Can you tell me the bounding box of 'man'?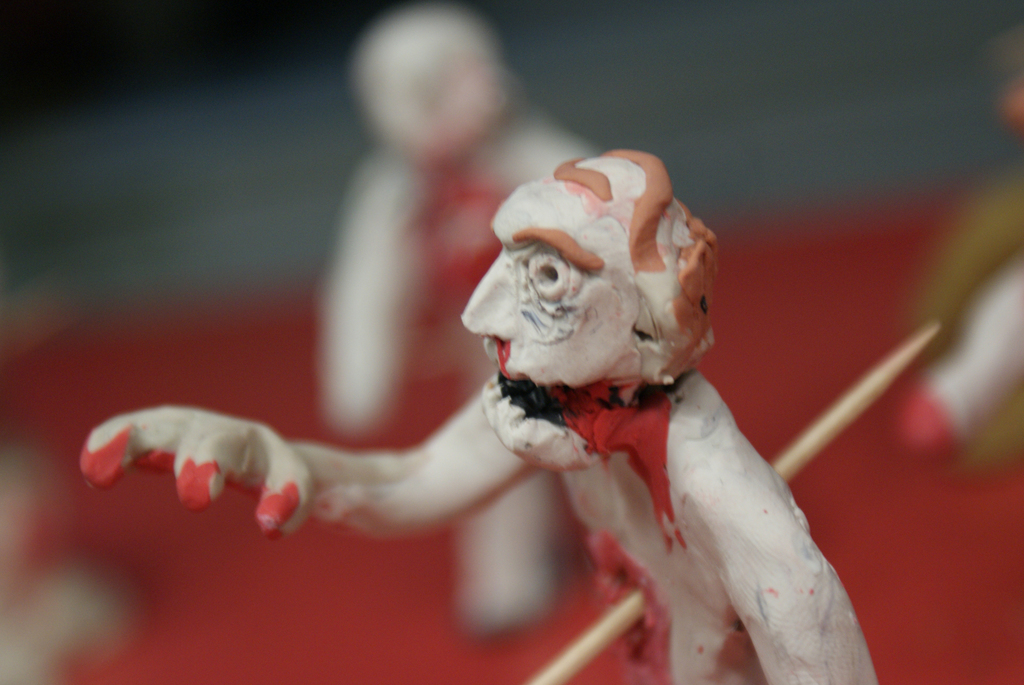
BBox(134, 128, 912, 642).
